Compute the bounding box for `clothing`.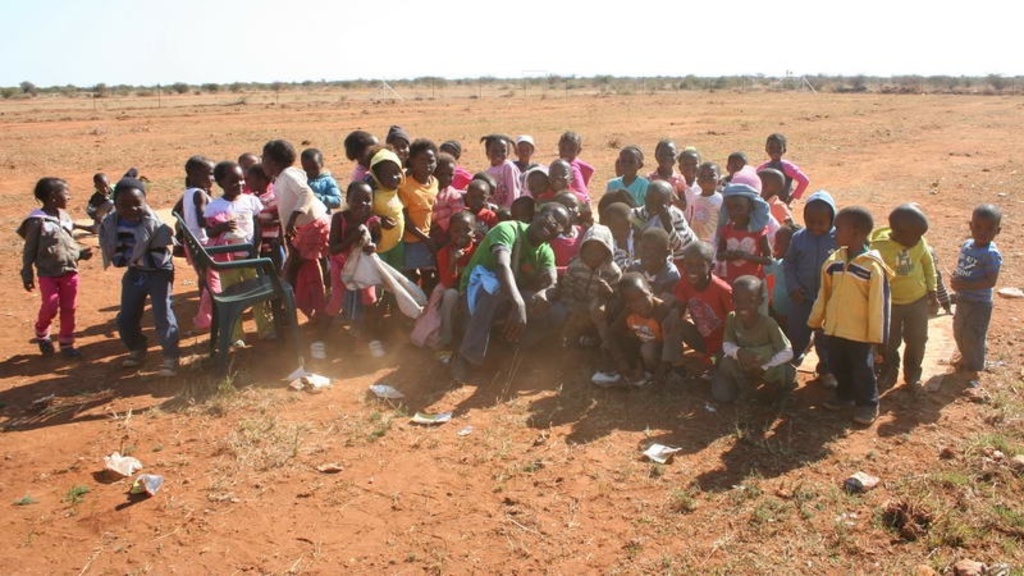
region(604, 229, 637, 271).
